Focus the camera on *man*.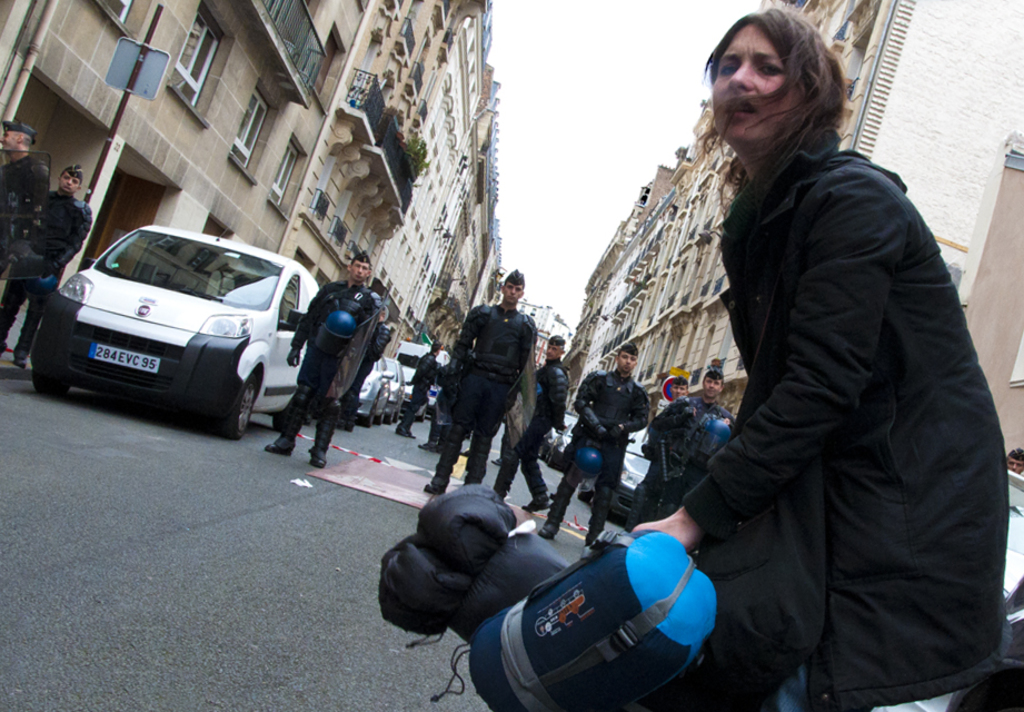
Focus region: x1=490 y1=334 x2=570 y2=512.
